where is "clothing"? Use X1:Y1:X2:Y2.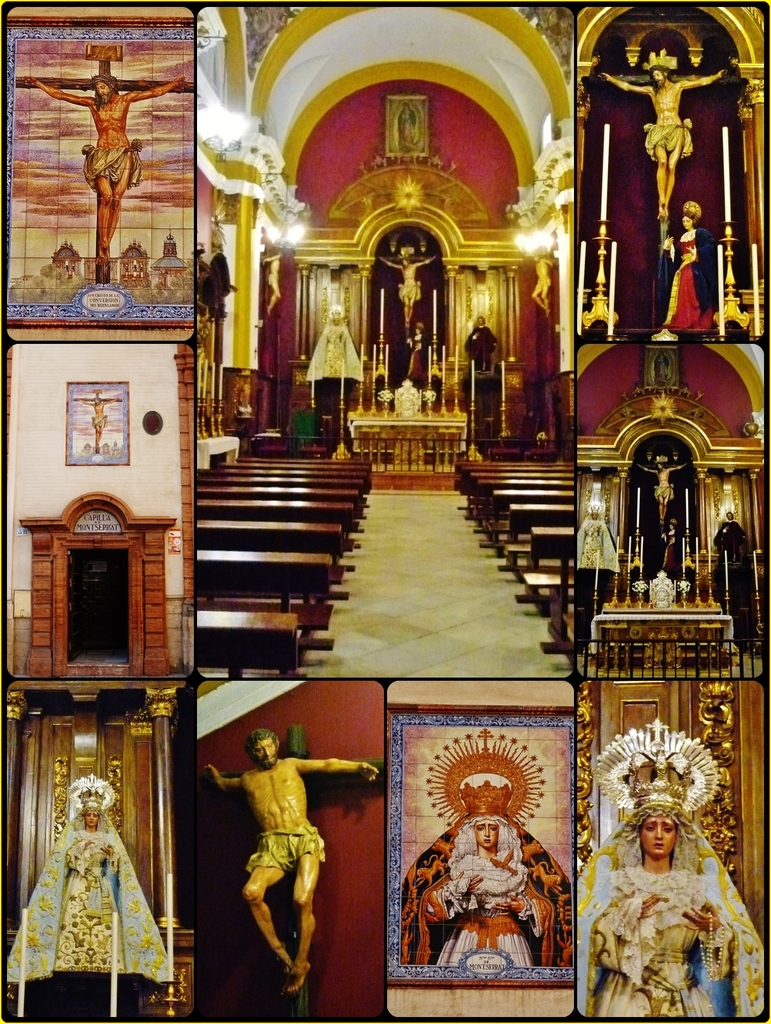
645:120:693:164.
